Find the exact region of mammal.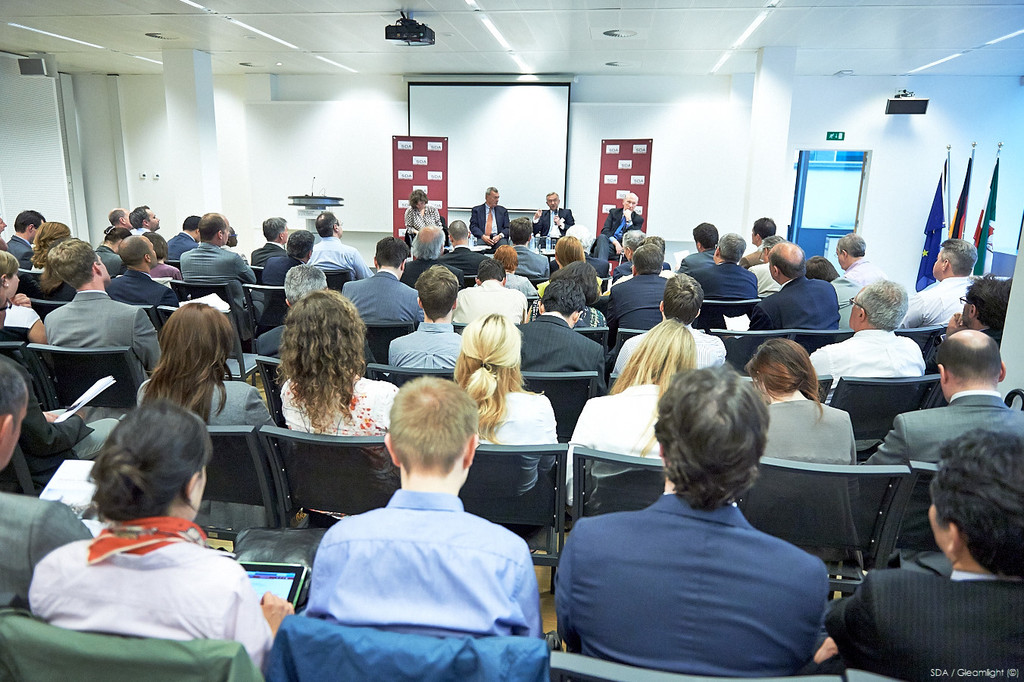
Exact region: [left=24, top=221, right=74, bottom=304].
